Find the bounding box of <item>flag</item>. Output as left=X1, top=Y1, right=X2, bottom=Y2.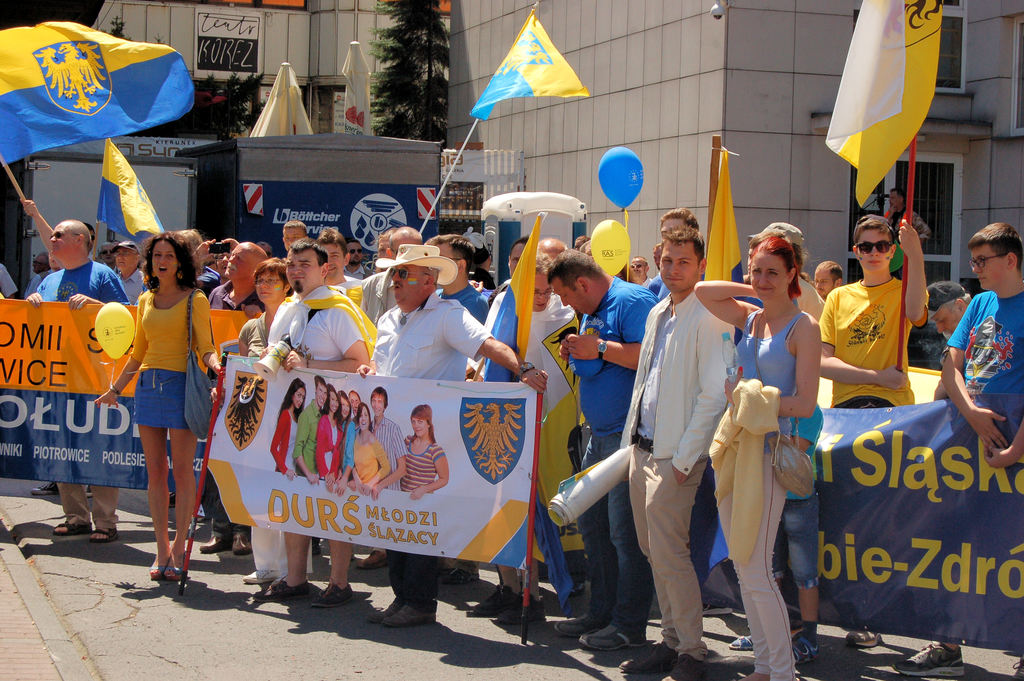
left=478, top=212, right=542, bottom=385.
